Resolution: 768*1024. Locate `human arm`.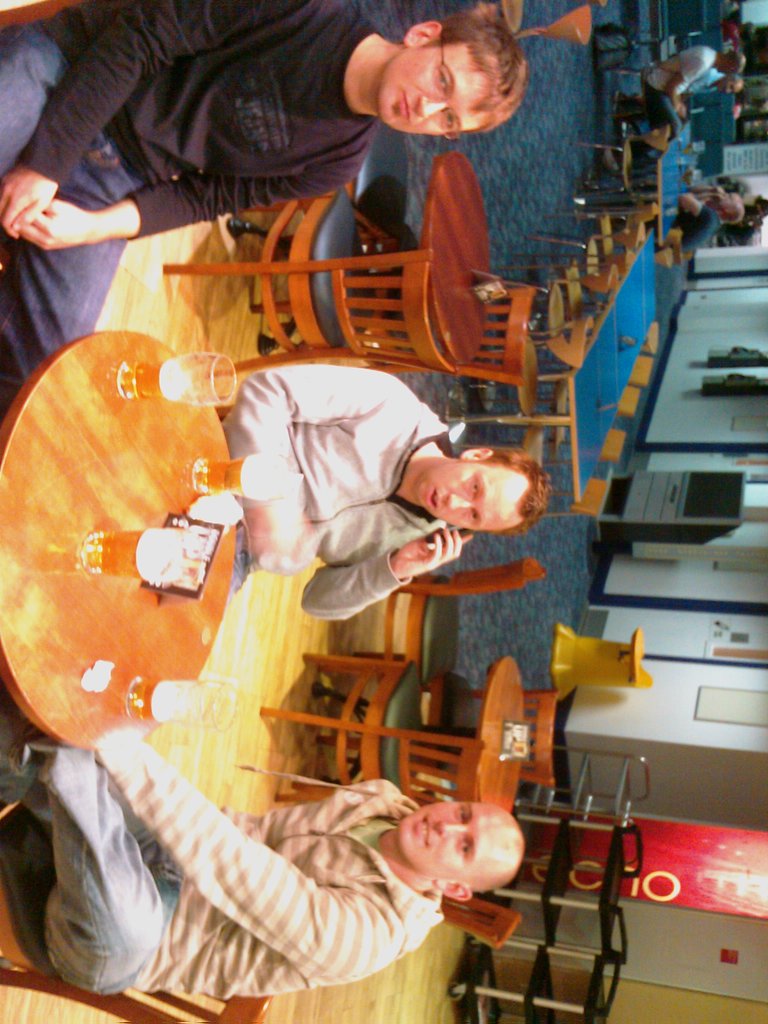
bbox=[214, 366, 443, 573].
